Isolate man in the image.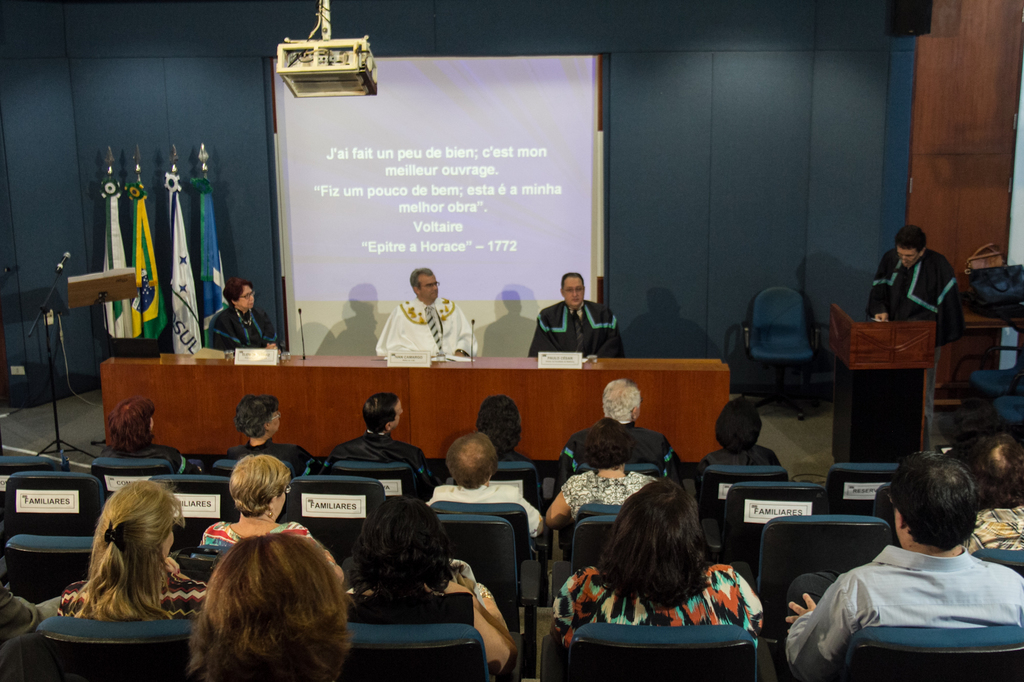
Isolated region: {"left": 335, "top": 387, "right": 436, "bottom": 491}.
